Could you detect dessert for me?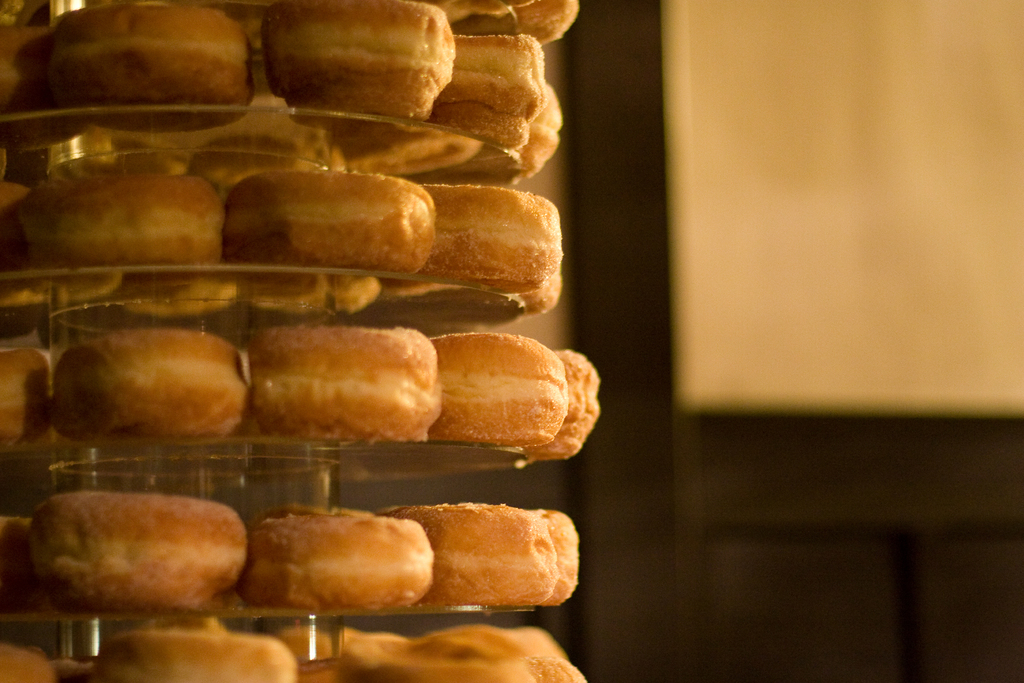
Detection result: detection(394, 502, 578, 607).
